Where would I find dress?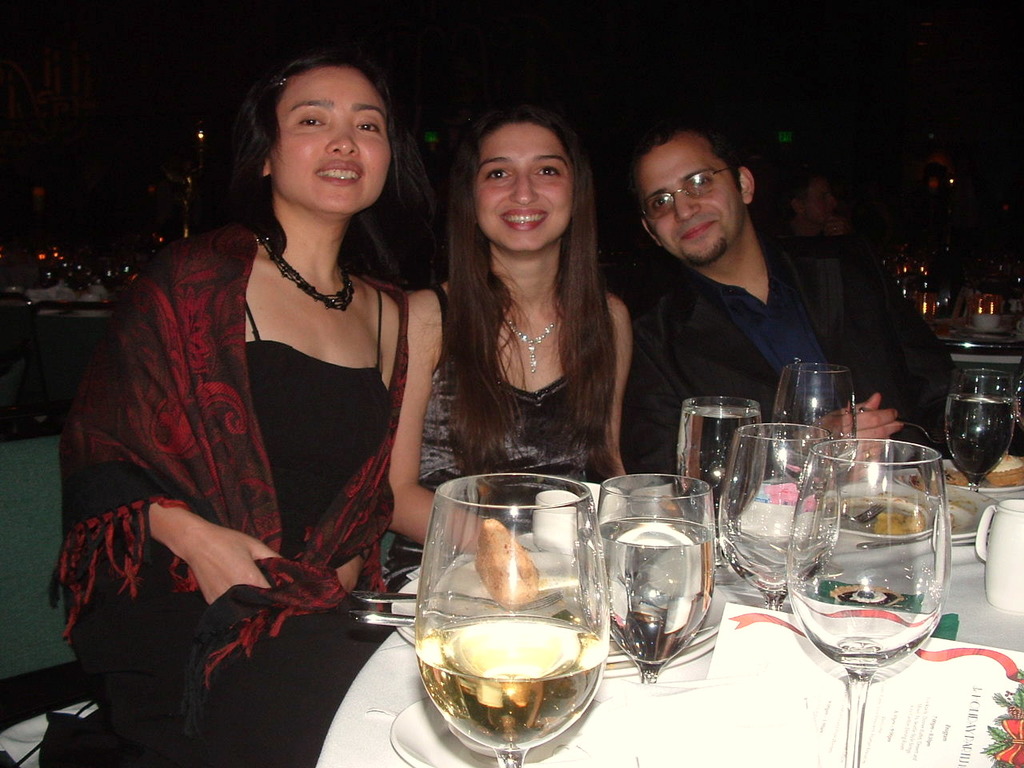
At 63, 242, 389, 766.
